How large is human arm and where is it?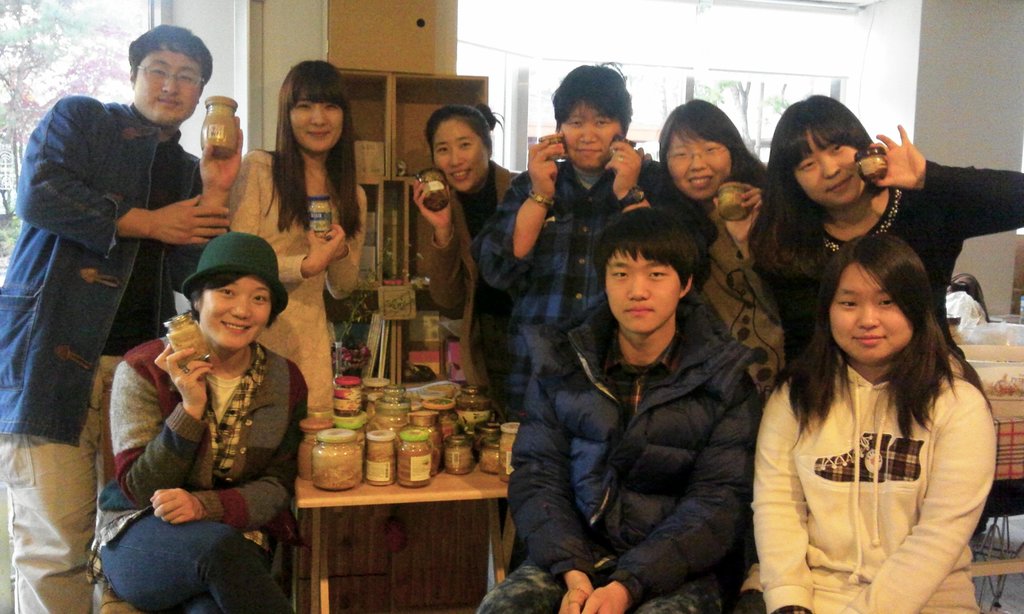
Bounding box: <box>5,102,235,249</box>.
